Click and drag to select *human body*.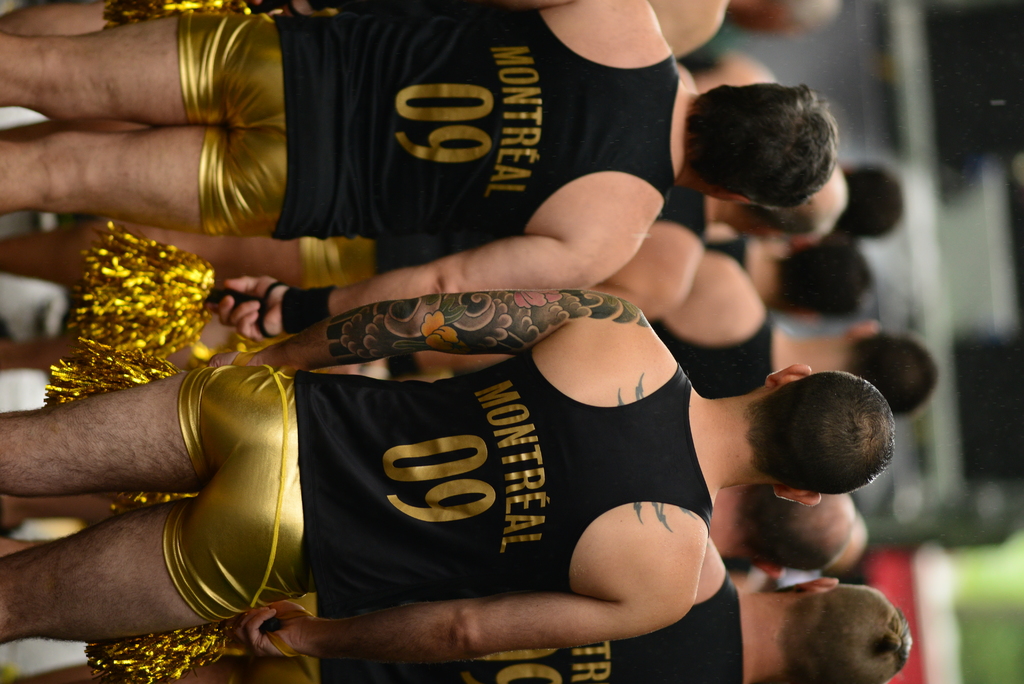
Selection: detection(0, 4, 839, 294).
